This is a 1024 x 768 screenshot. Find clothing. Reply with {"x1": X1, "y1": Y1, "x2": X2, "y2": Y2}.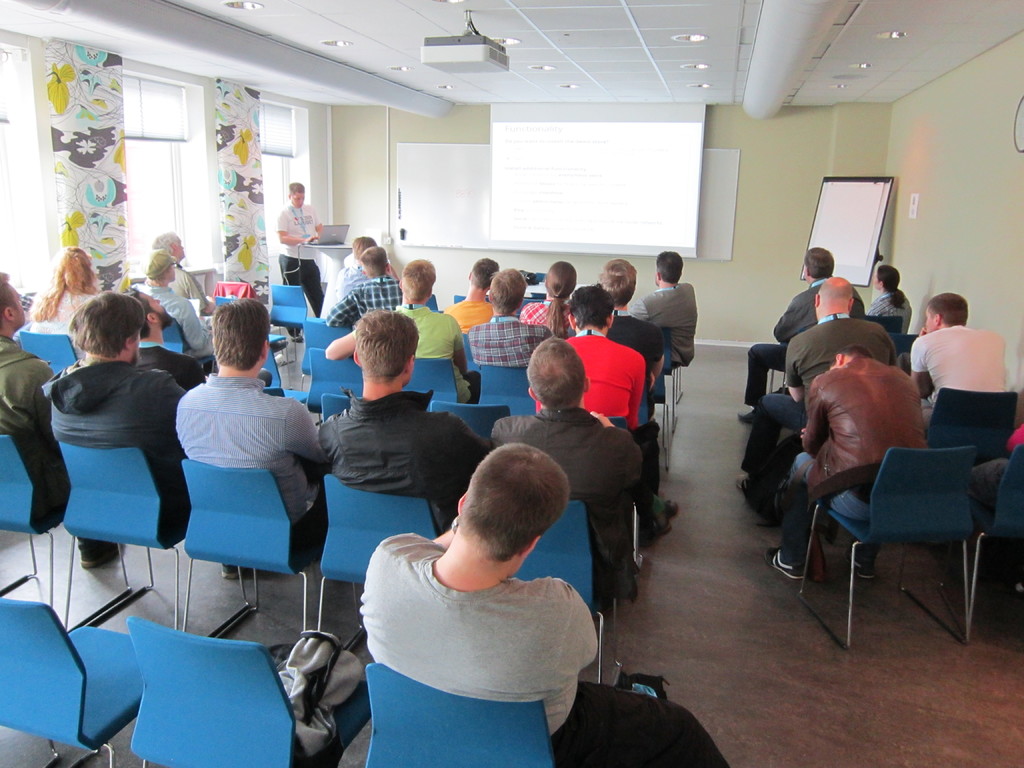
{"x1": 912, "y1": 319, "x2": 1005, "y2": 419}.
